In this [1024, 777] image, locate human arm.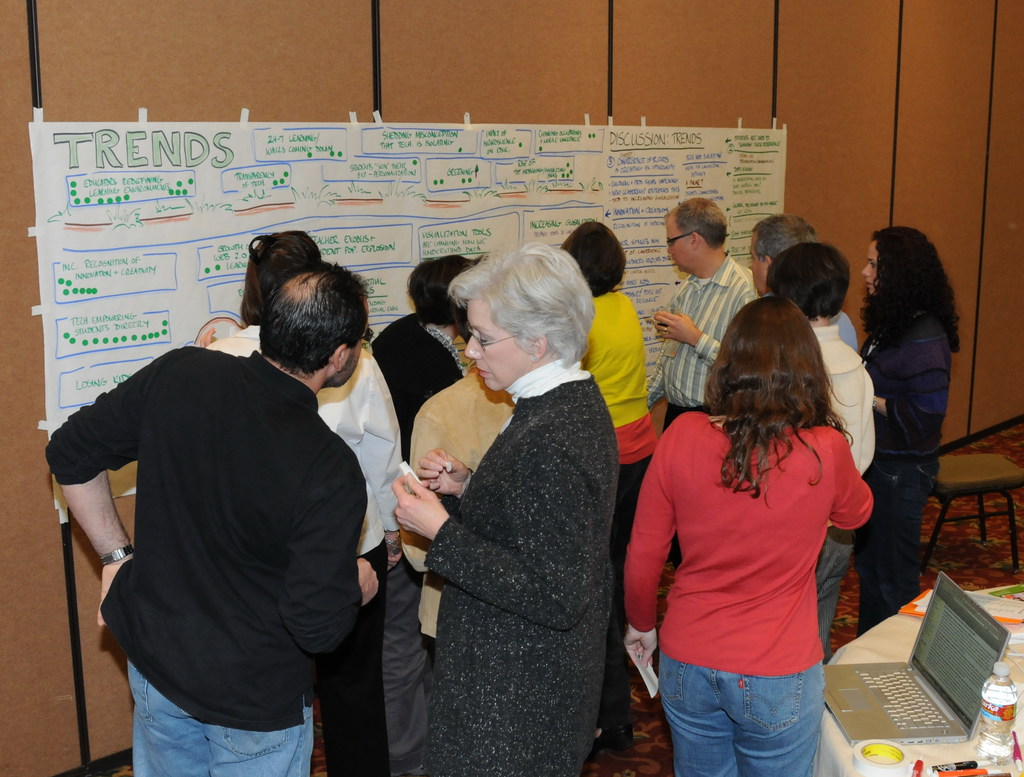
Bounding box: {"x1": 354, "y1": 340, "x2": 414, "y2": 572}.
